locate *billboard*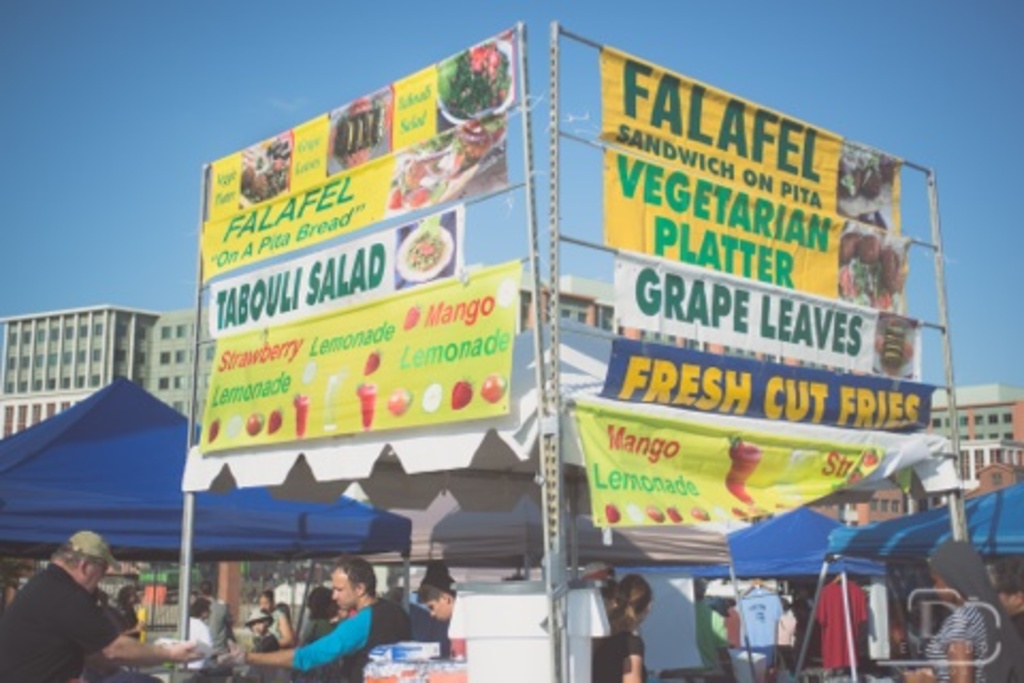
{"x1": 173, "y1": 26, "x2": 580, "y2": 563}
